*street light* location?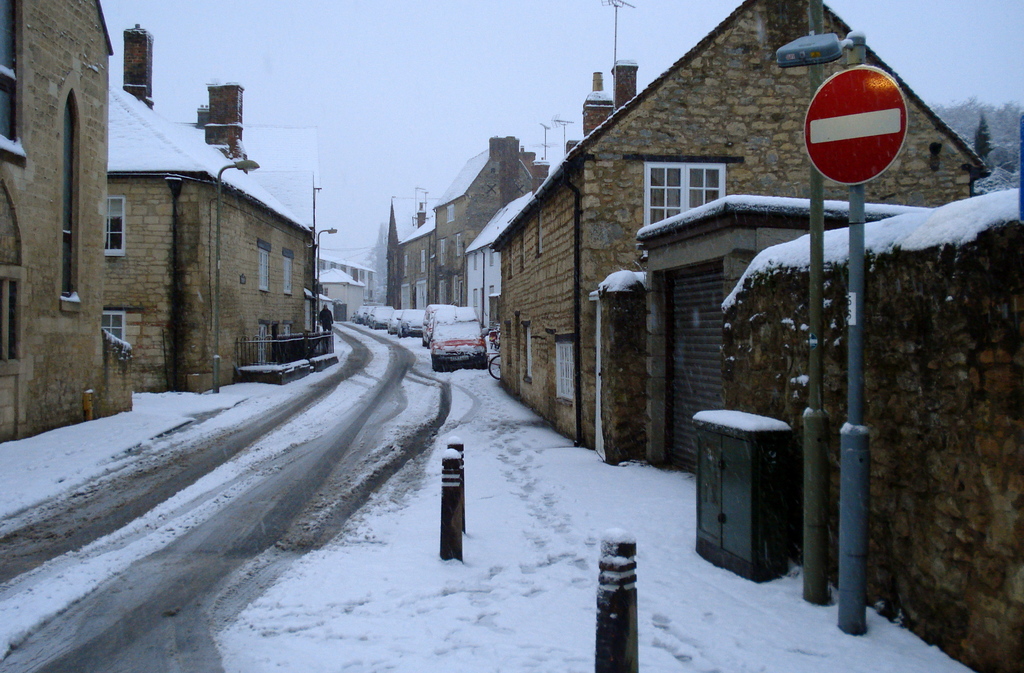
box=[318, 226, 336, 331]
